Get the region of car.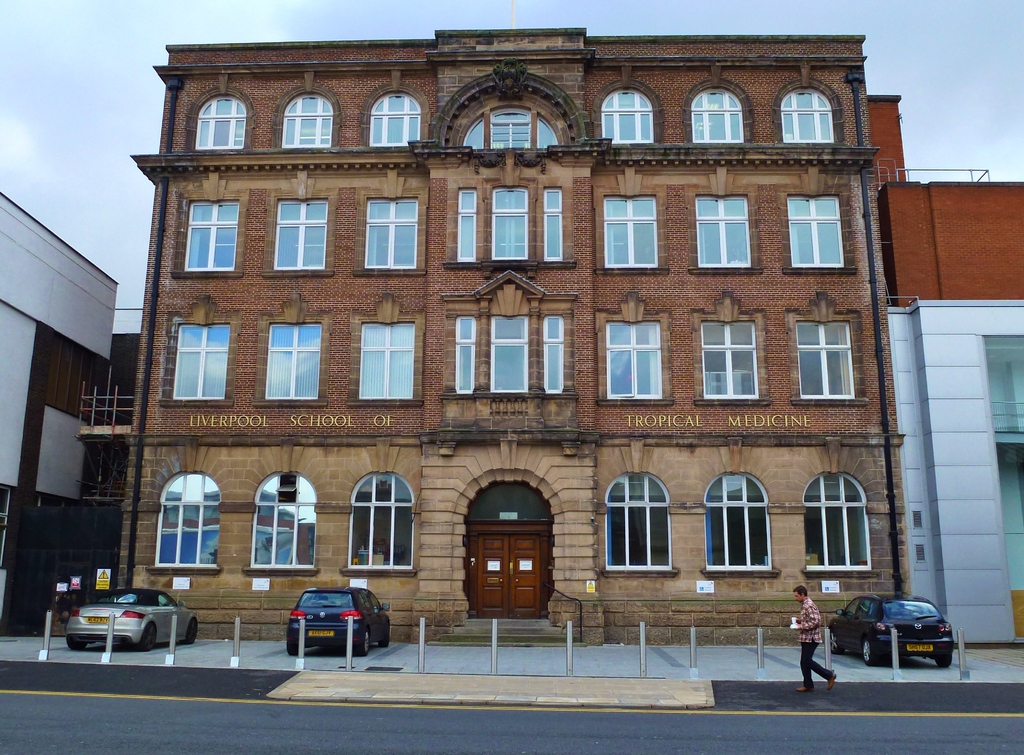
63 589 195 648.
